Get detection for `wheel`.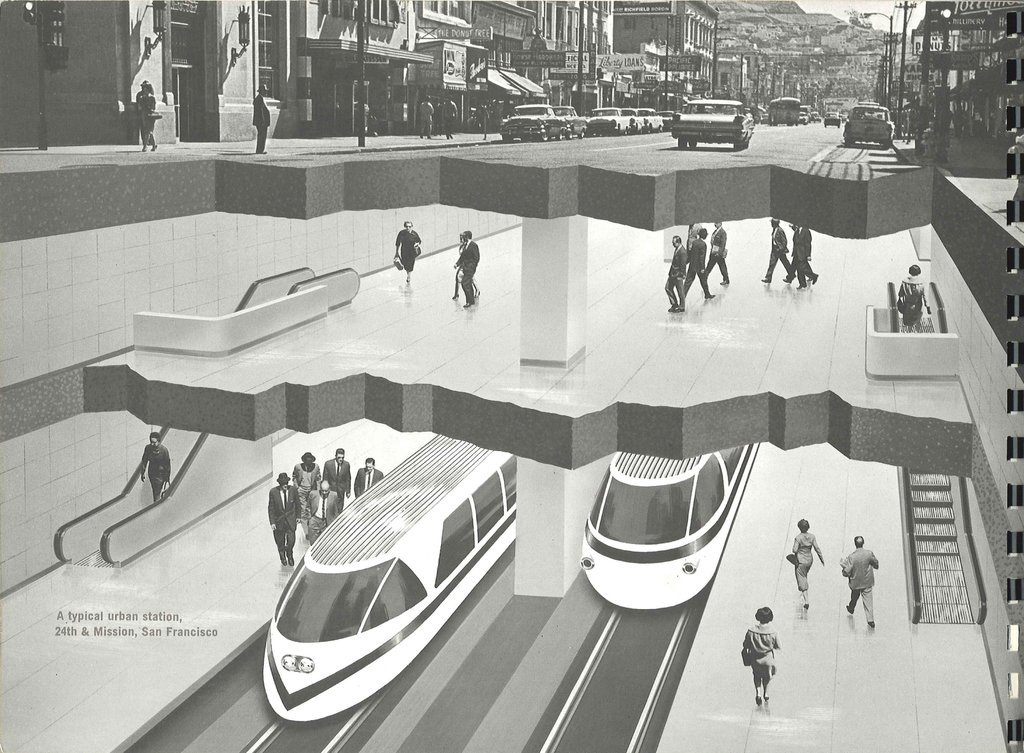
Detection: crop(556, 128, 564, 138).
